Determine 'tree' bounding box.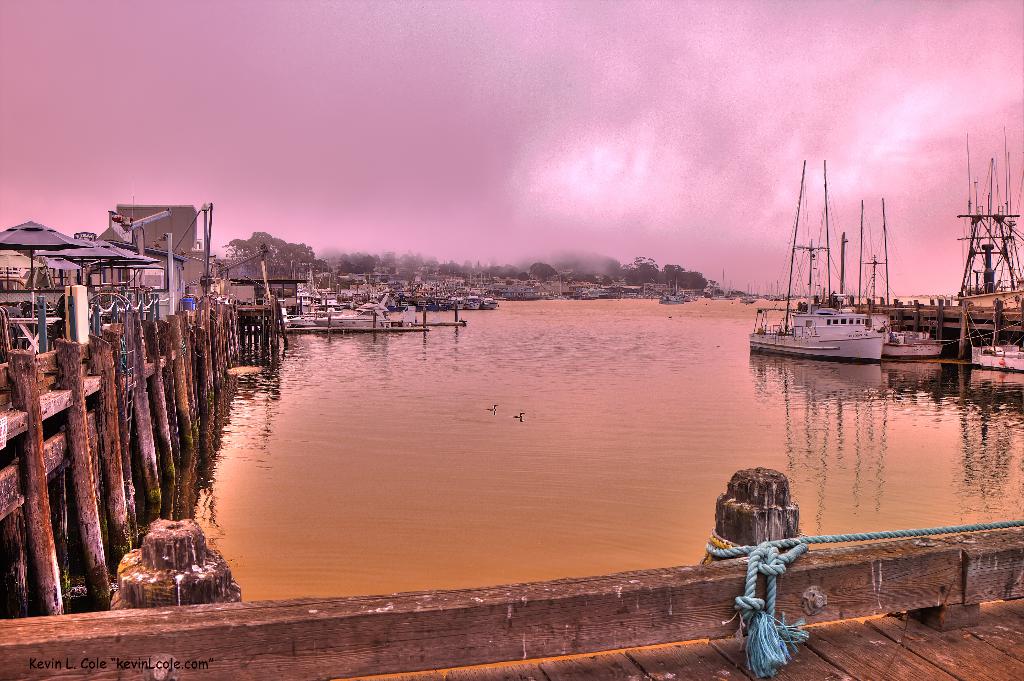
Determined: 222, 227, 326, 277.
